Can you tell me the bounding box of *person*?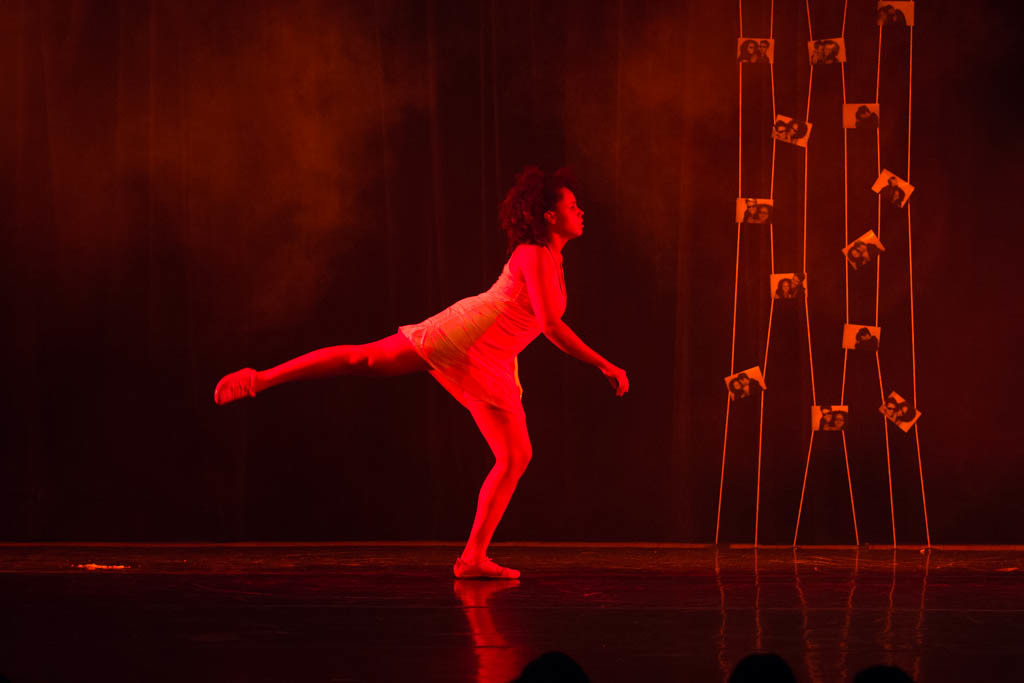
region(896, 400, 913, 421).
